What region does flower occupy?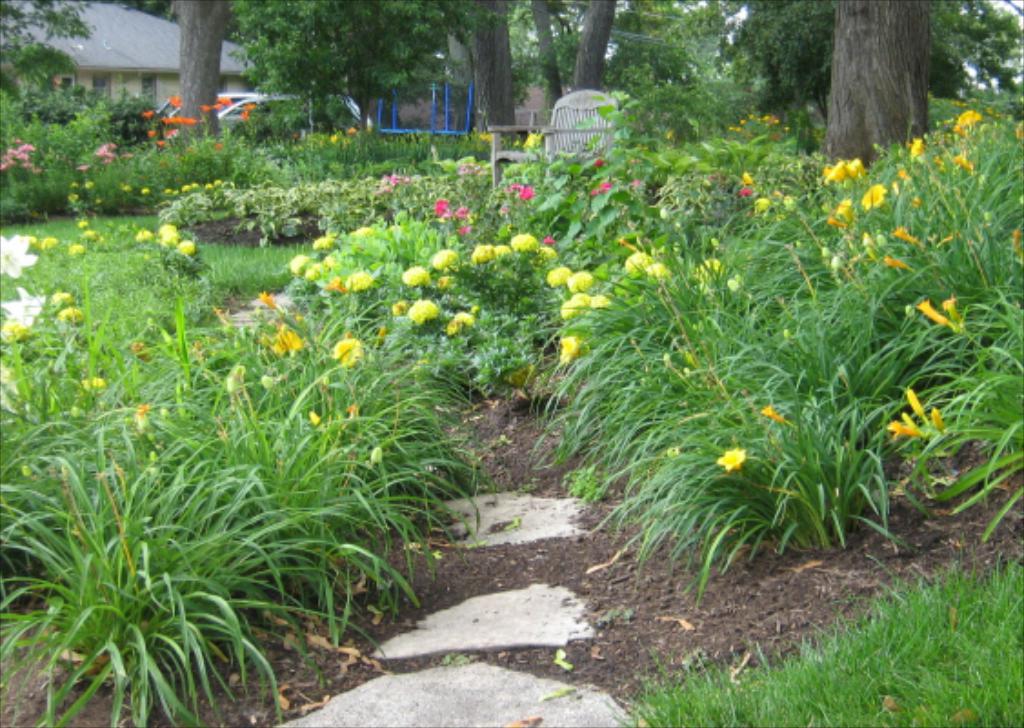
[left=138, top=182, right=151, bottom=195].
